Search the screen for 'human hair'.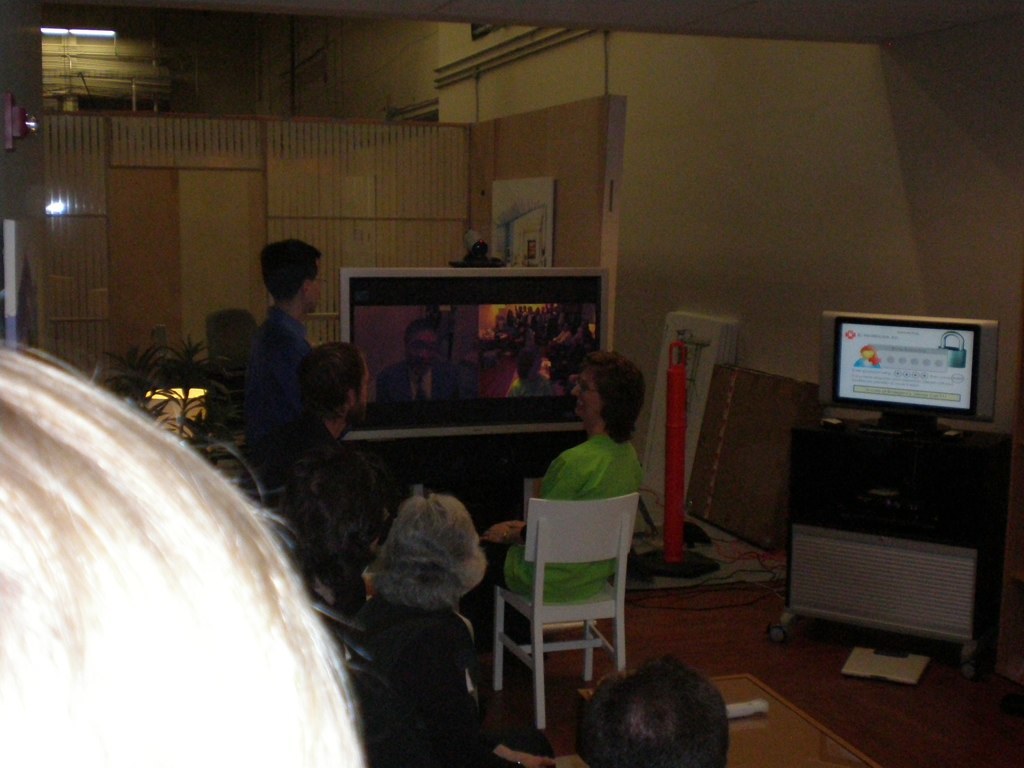
Found at <box>369,492,490,612</box>.
